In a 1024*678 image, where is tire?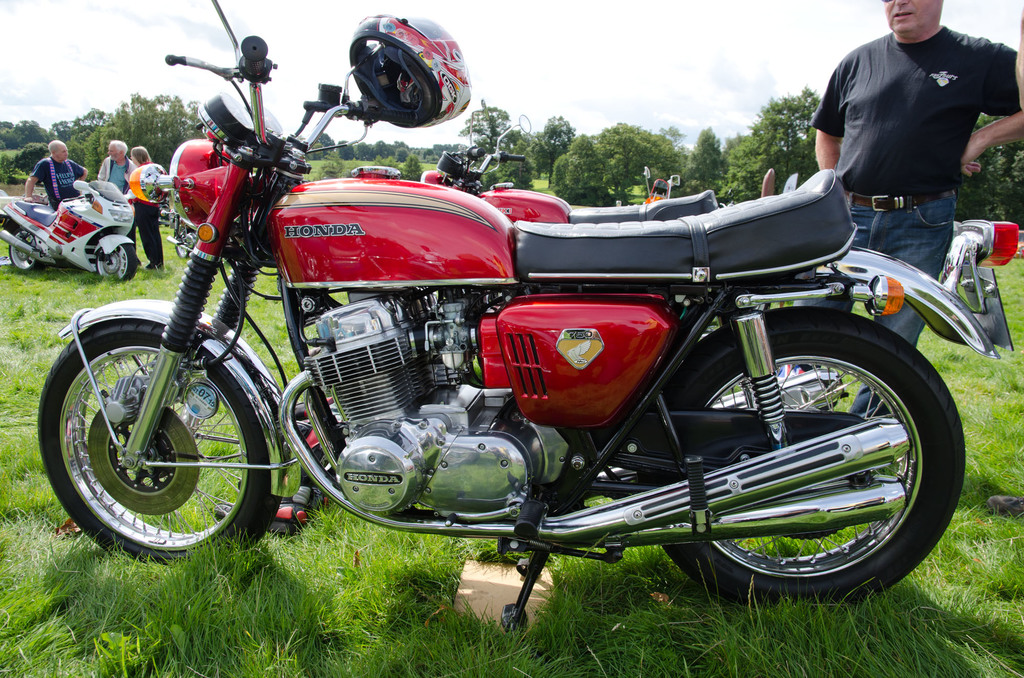
(left=92, top=234, right=141, bottom=283).
